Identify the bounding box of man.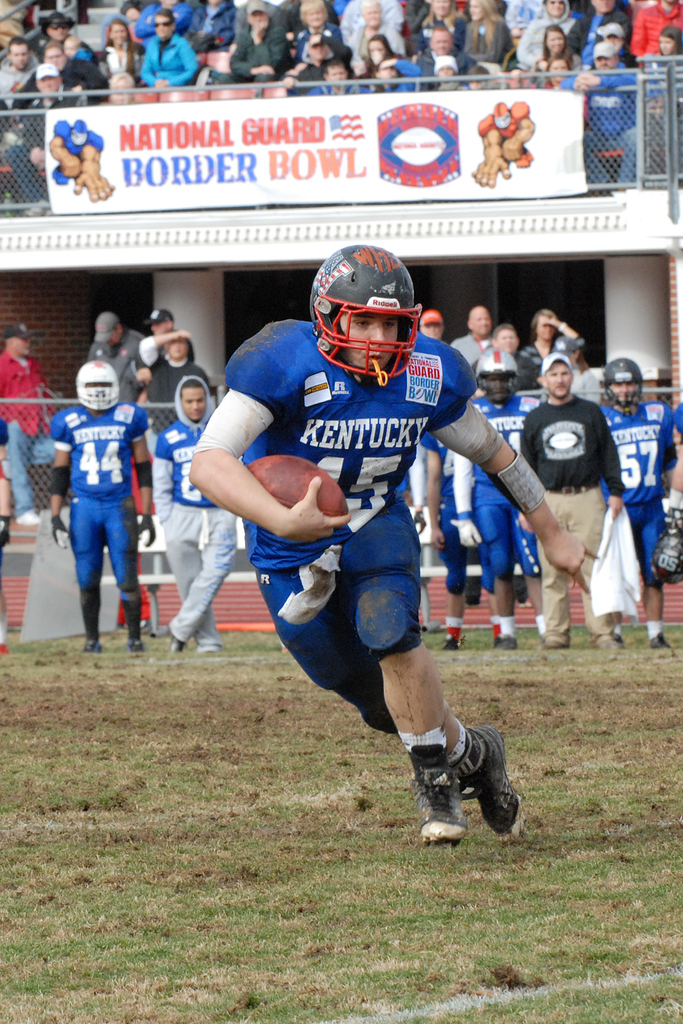
crop(357, 35, 400, 90).
